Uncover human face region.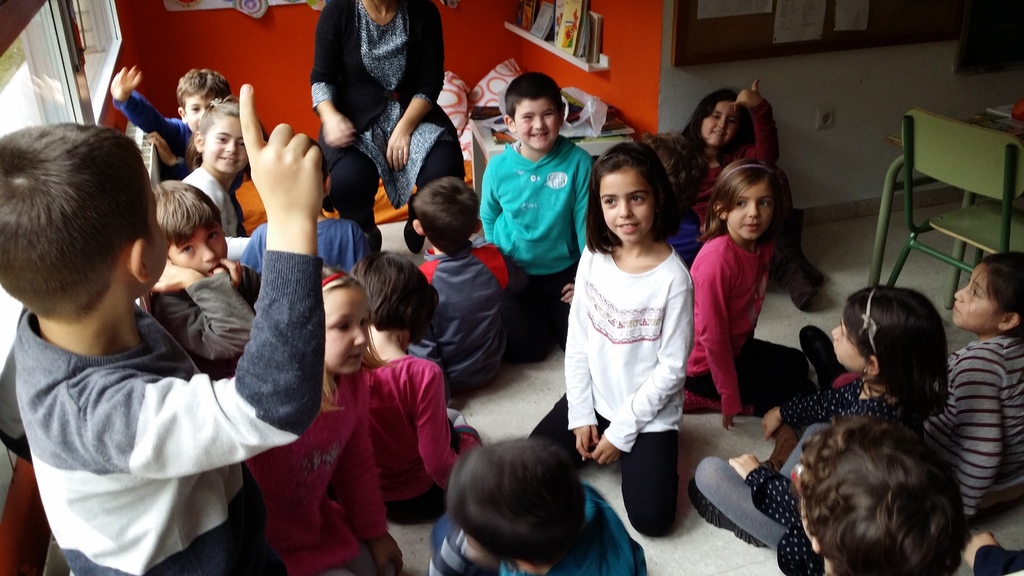
Uncovered: bbox=[321, 282, 370, 376].
